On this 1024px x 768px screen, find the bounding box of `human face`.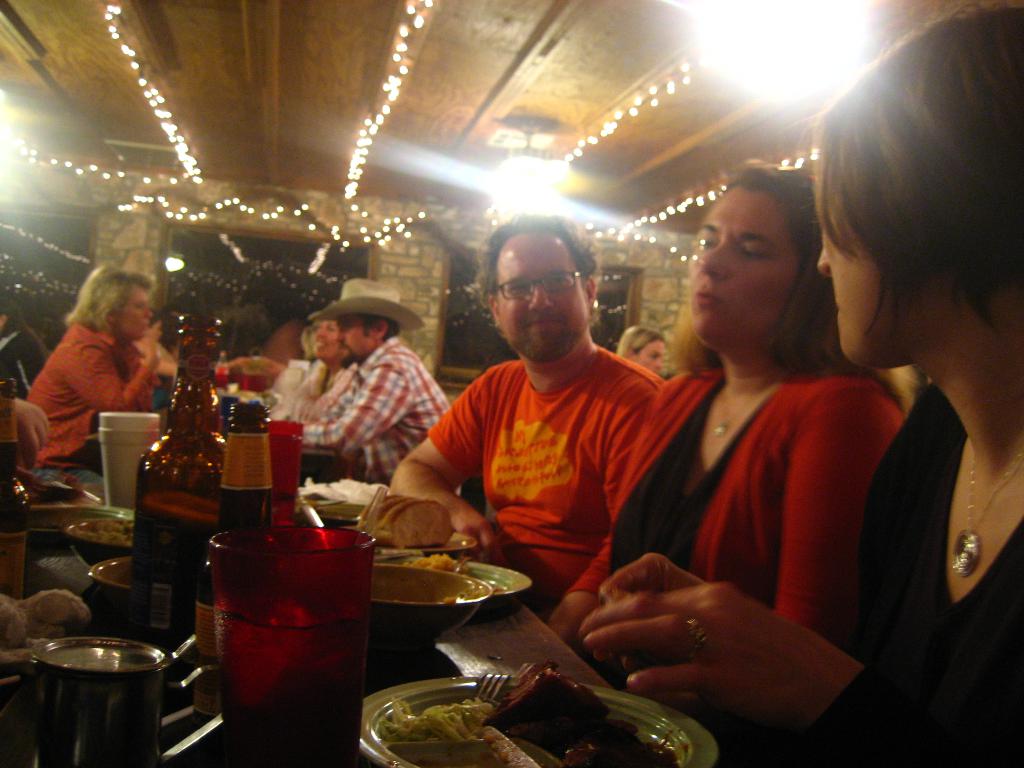
Bounding box: {"x1": 812, "y1": 183, "x2": 918, "y2": 362}.
